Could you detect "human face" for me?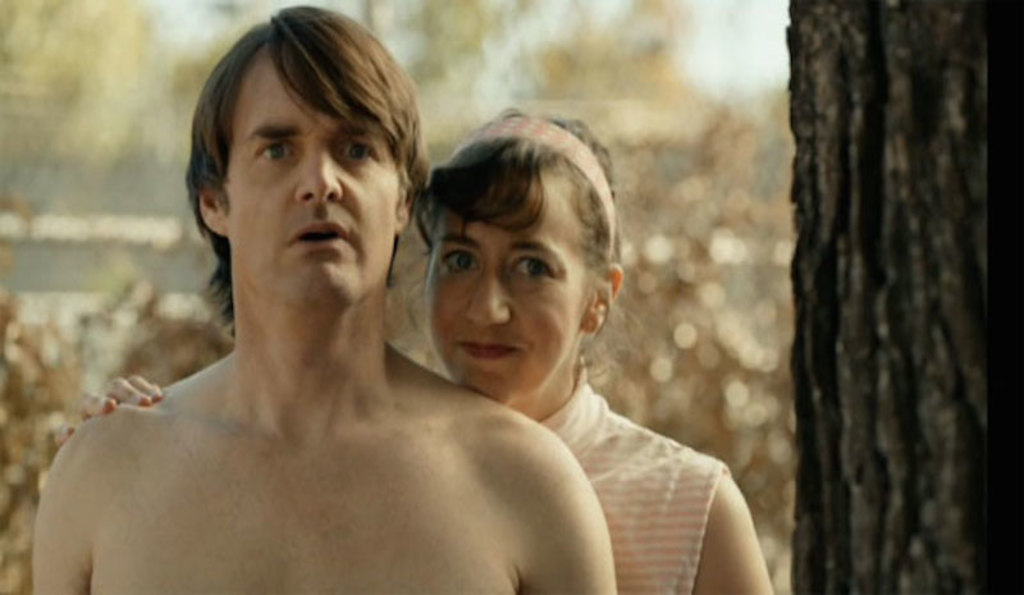
Detection result: x1=224, y1=54, x2=401, y2=315.
